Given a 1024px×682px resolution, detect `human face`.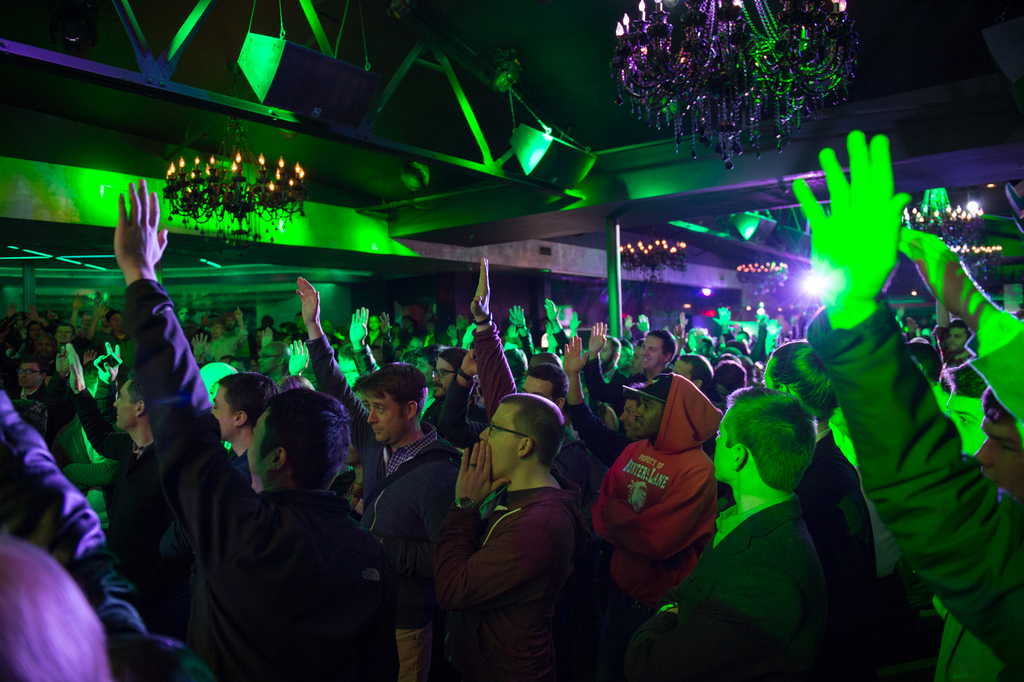
<region>248, 417, 275, 487</region>.
